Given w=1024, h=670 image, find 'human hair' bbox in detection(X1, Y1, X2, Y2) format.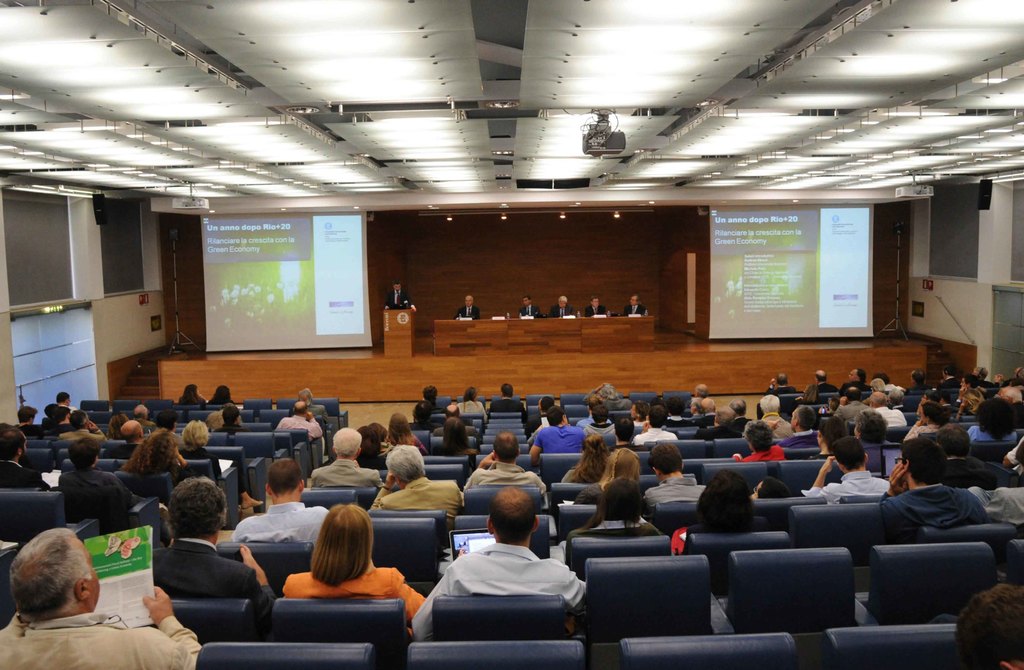
detection(168, 477, 228, 537).
